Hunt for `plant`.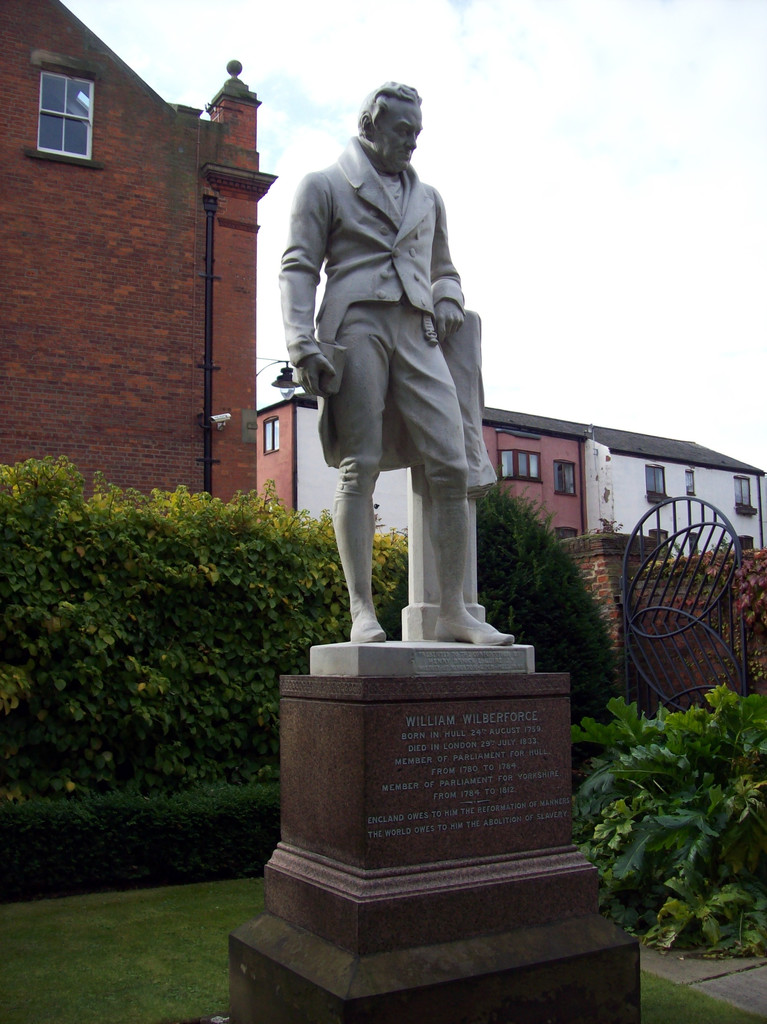
Hunted down at l=0, t=748, r=279, b=1023.
